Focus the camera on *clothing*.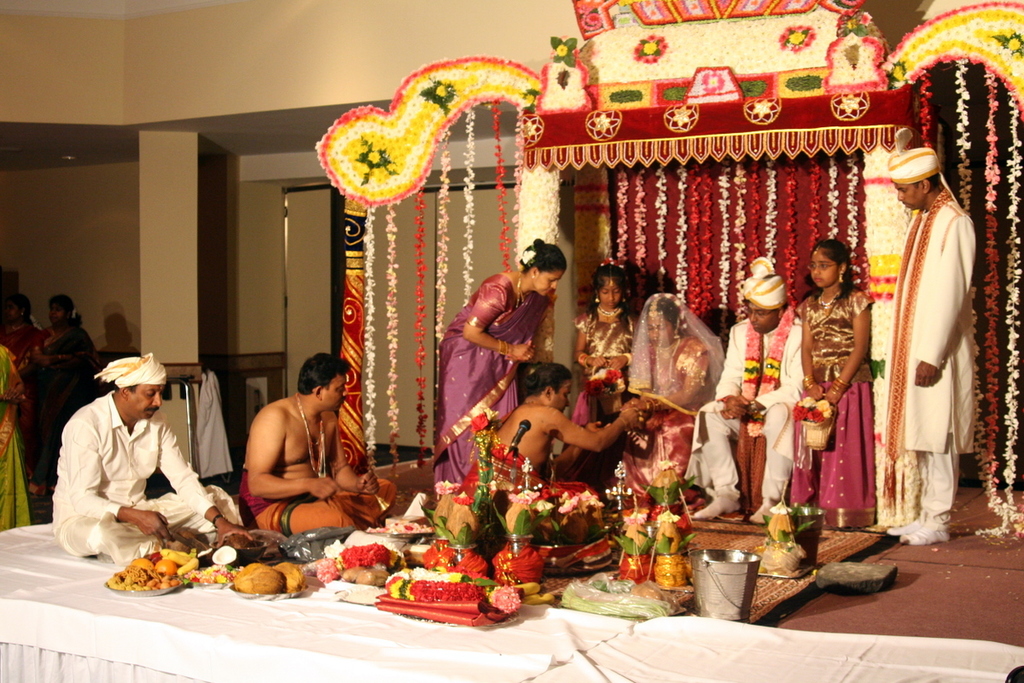
Focus region: select_region(237, 468, 399, 539).
